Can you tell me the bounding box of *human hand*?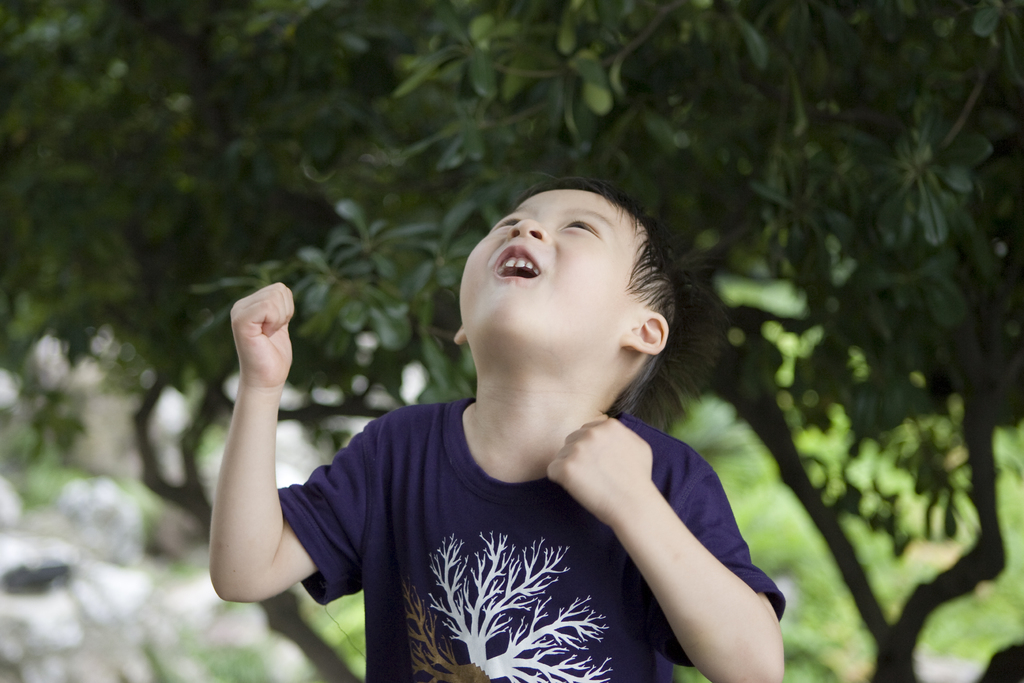
547:418:650:525.
